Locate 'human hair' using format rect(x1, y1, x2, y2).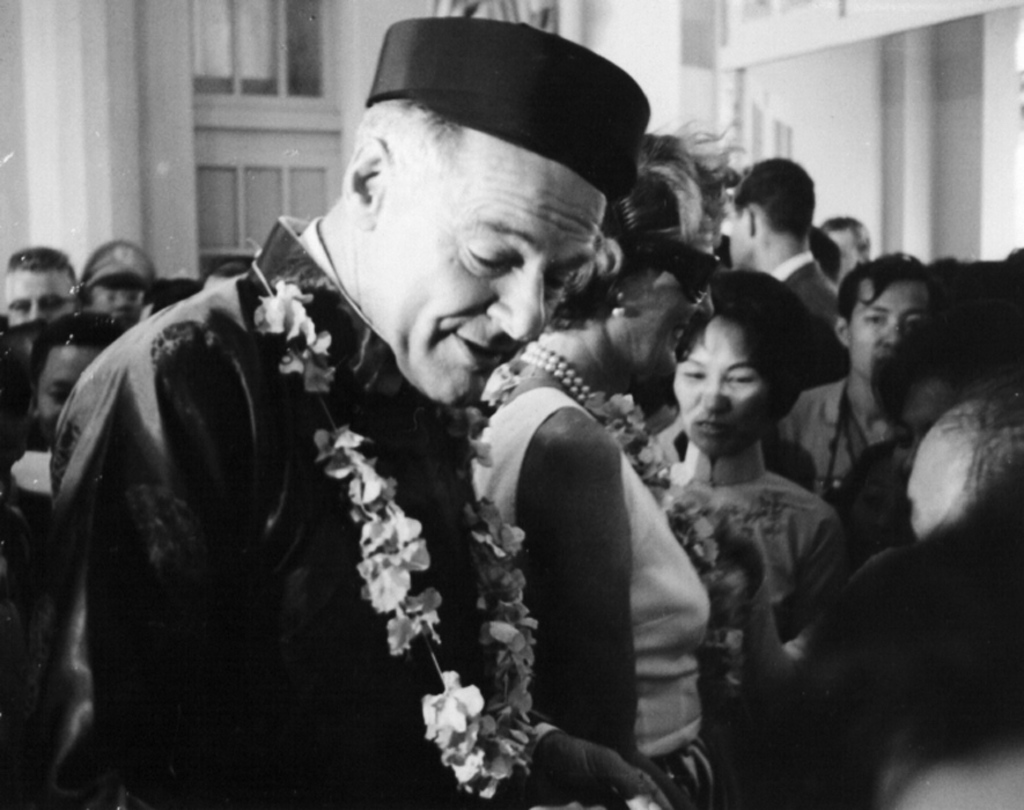
rect(207, 260, 252, 274).
